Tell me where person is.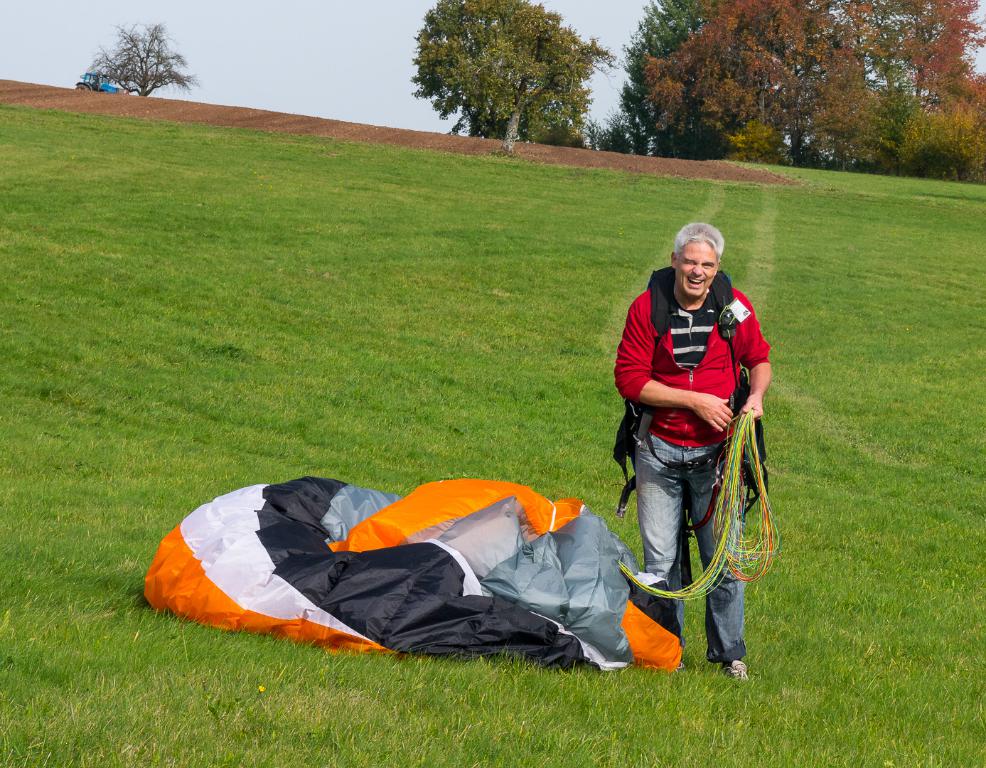
person is at bbox=[610, 211, 782, 690].
